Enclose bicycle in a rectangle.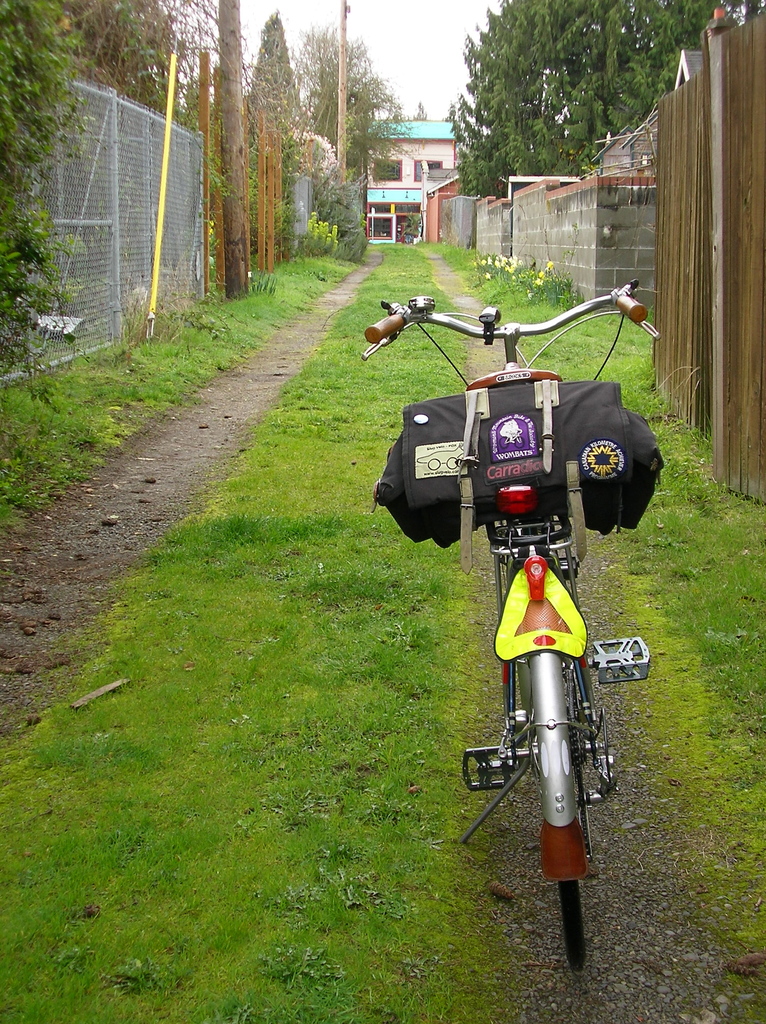
(399,351,648,883).
